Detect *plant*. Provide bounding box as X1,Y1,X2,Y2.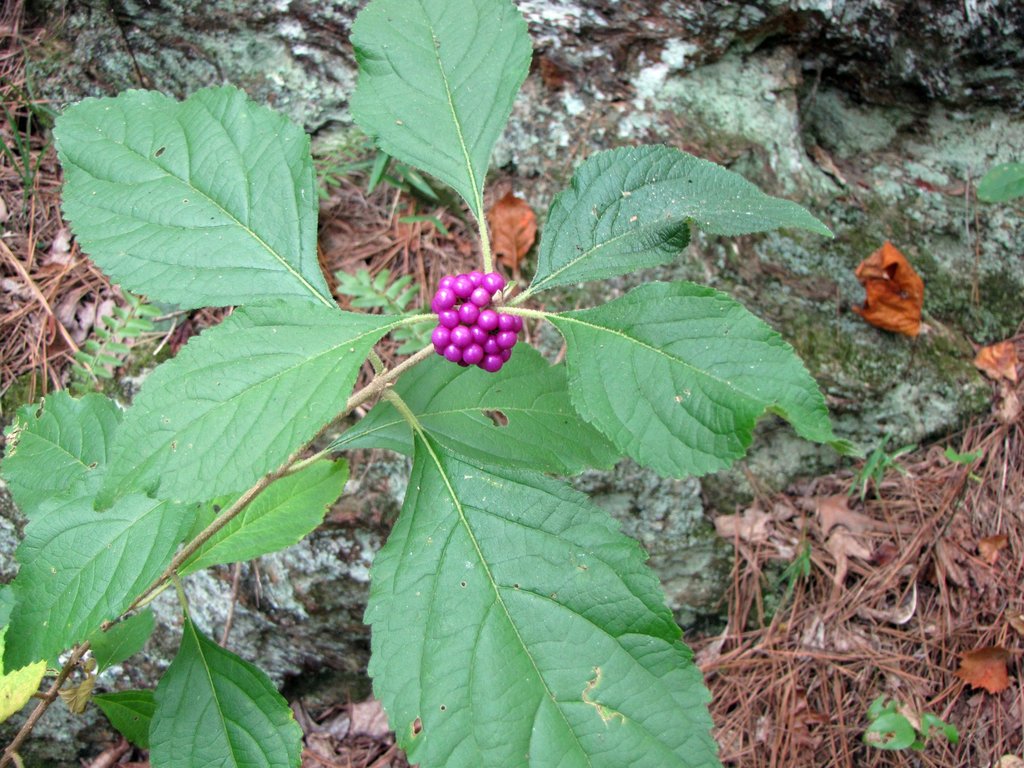
25,52,998,748.
